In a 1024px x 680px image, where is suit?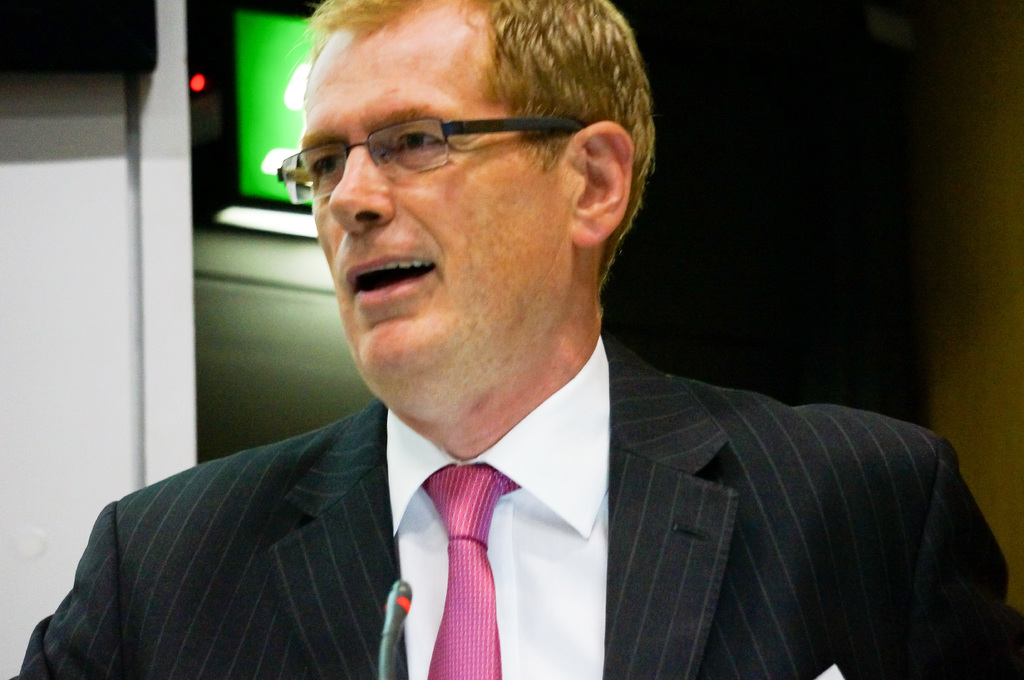
region(11, 340, 1009, 679).
